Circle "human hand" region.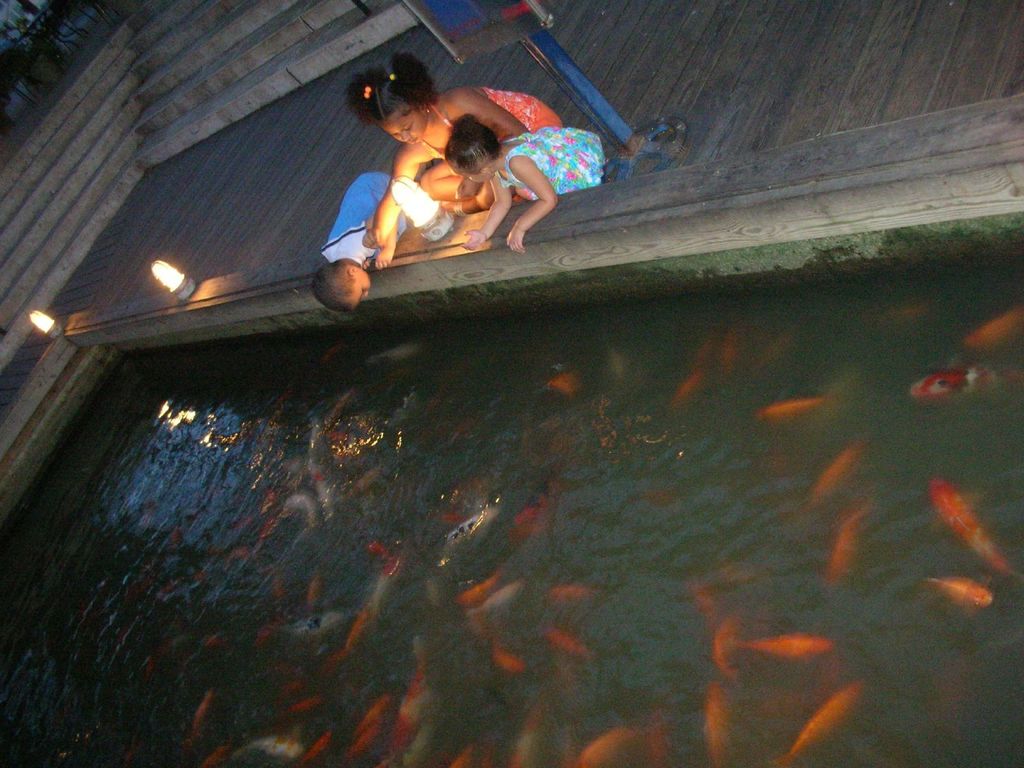
Region: left=507, top=223, right=527, bottom=254.
